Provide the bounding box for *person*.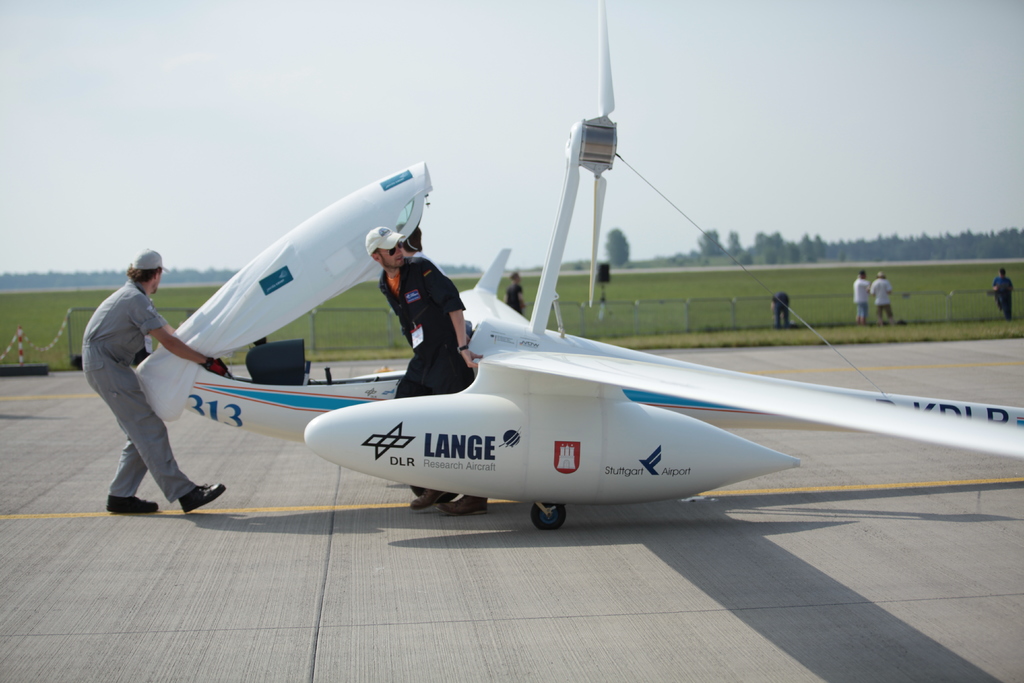
locate(870, 272, 894, 323).
